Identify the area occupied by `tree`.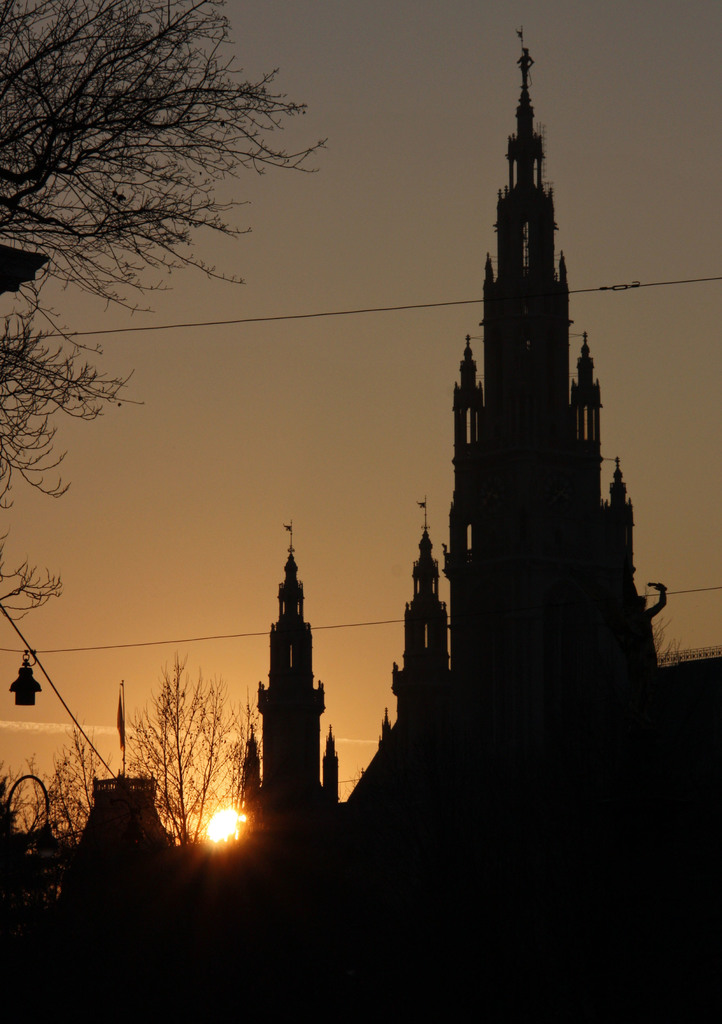
Area: (x1=127, y1=652, x2=258, y2=853).
